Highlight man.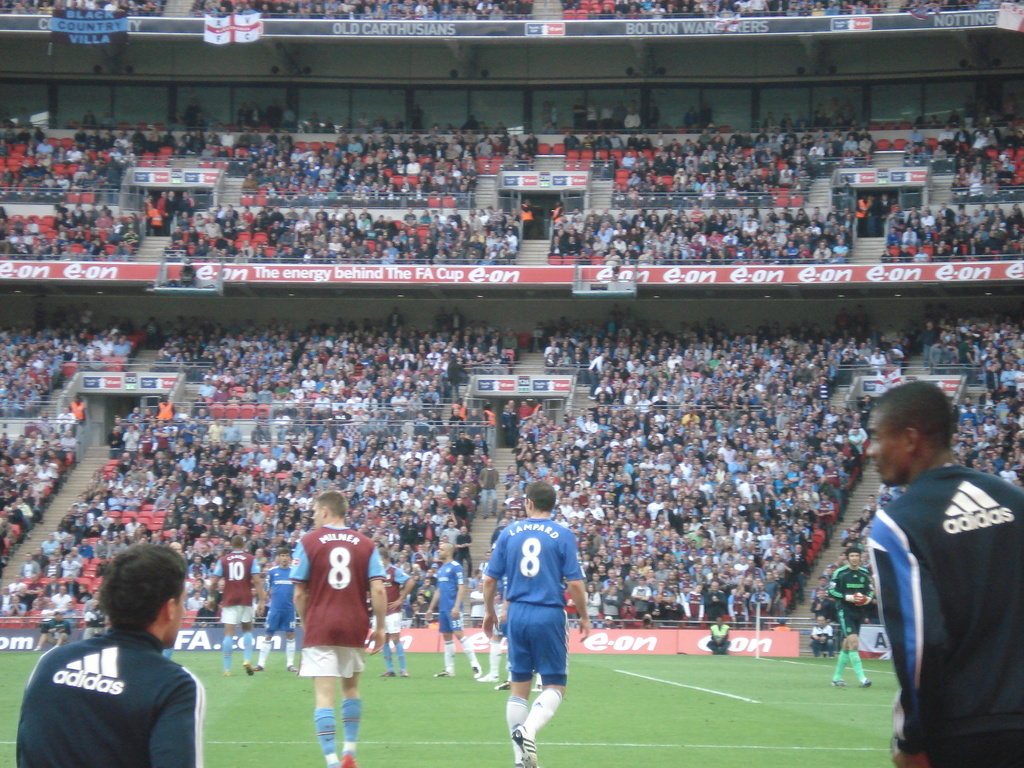
Highlighted region: Rect(280, 498, 384, 767).
